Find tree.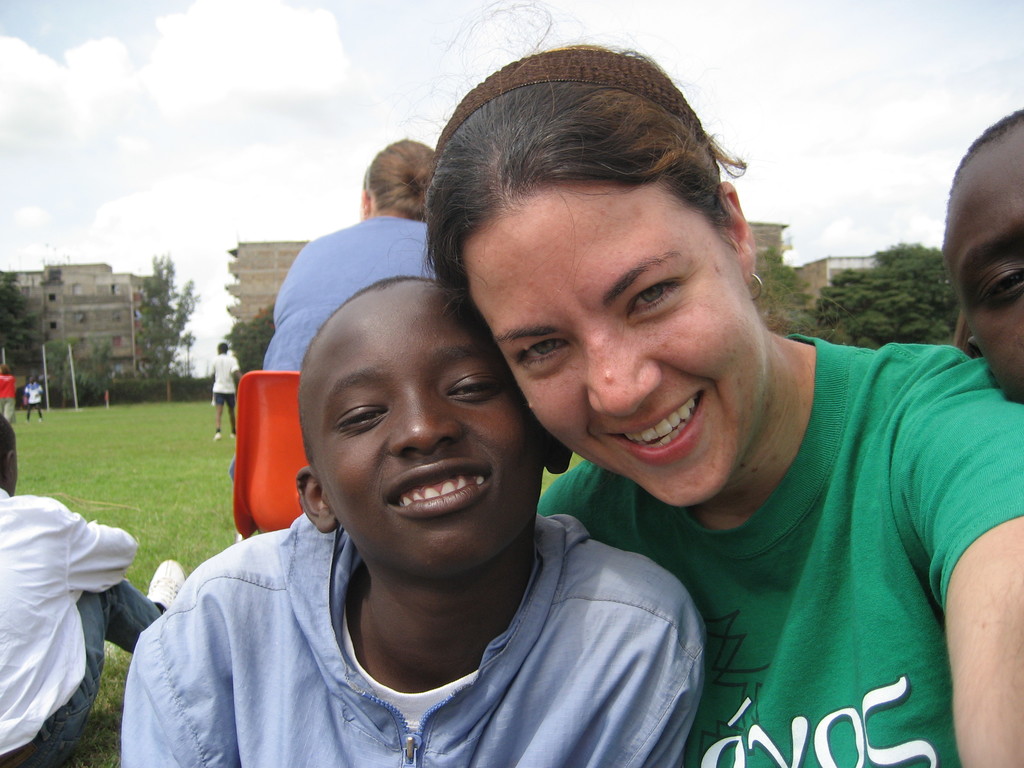
bbox(744, 252, 832, 343).
